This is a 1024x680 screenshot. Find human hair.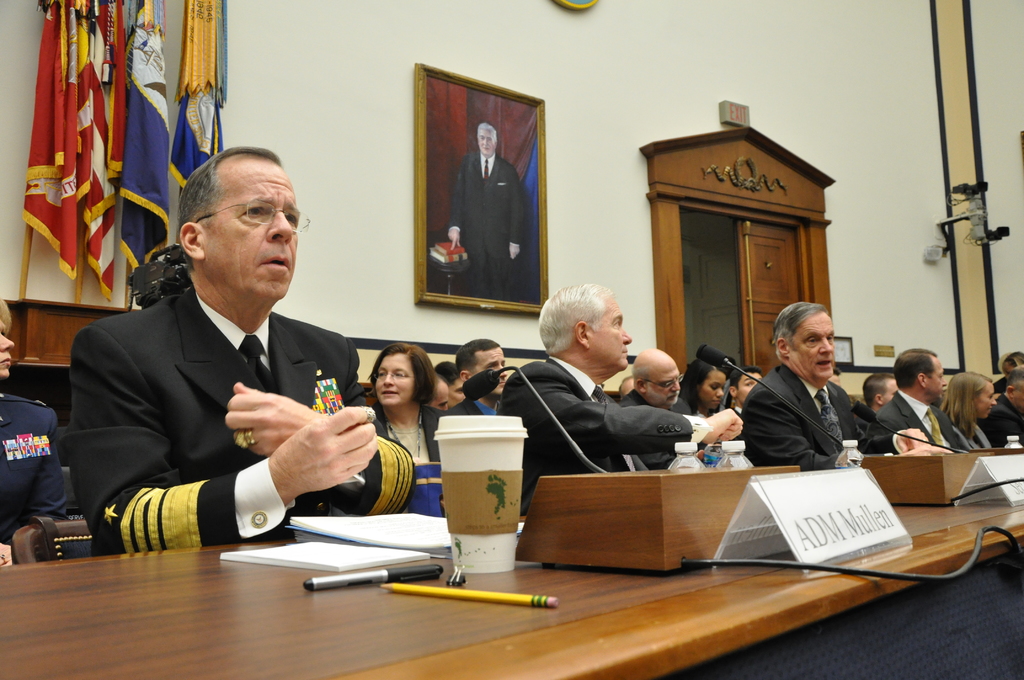
Bounding box: <region>832, 366, 843, 374</region>.
